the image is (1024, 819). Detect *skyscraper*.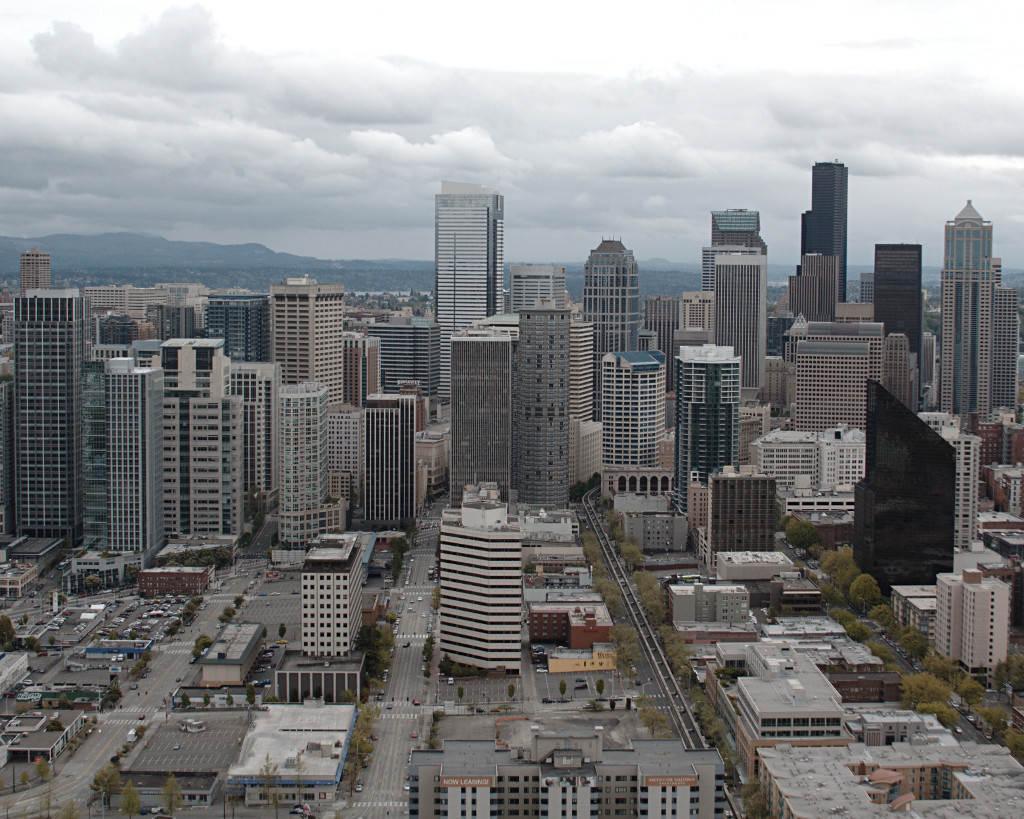
Detection: crop(359, 392, 412, 544).
